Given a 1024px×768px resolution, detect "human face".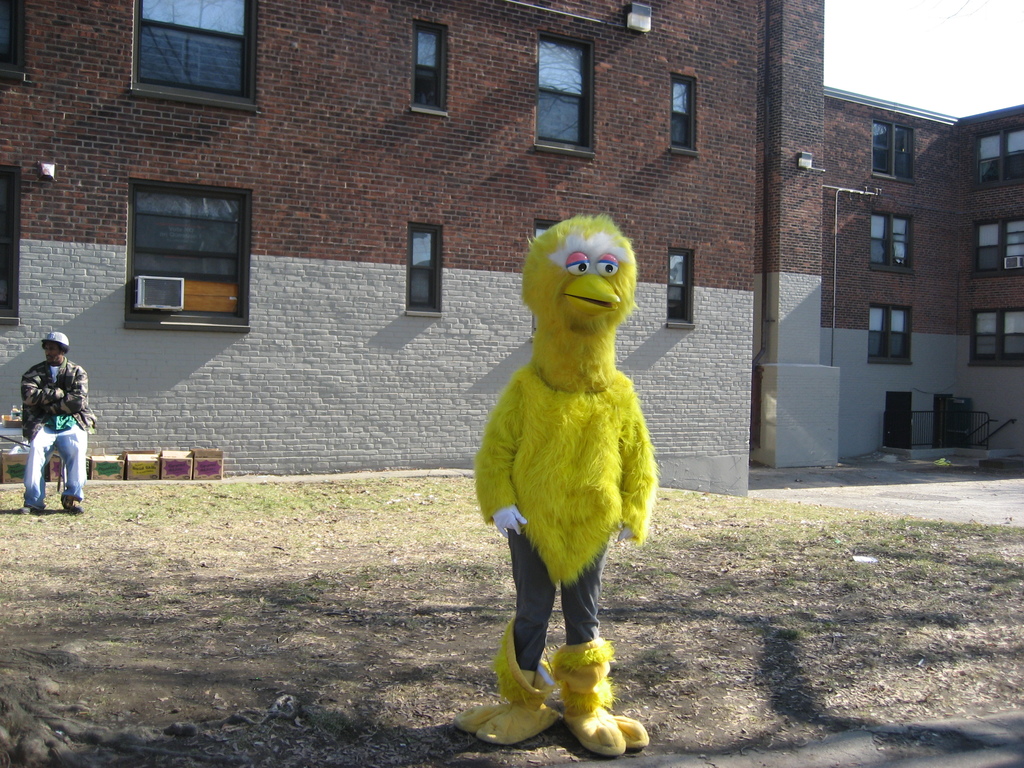
44/340/61/363.
